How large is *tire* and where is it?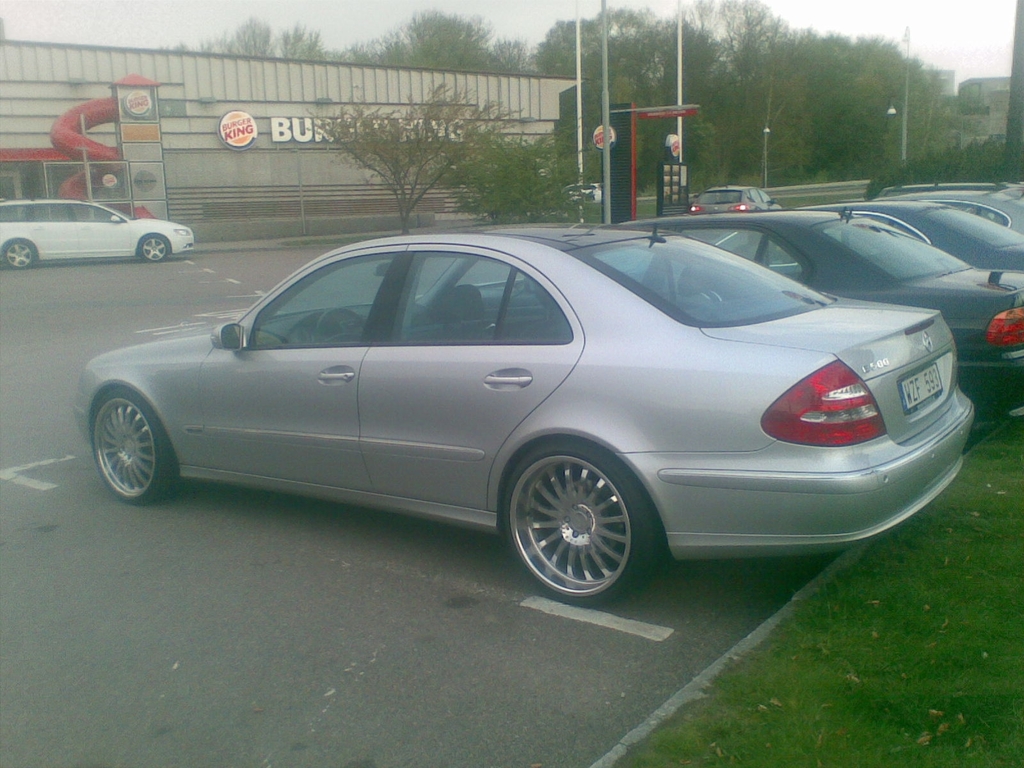
Bounding box: 507/442/644/597.
